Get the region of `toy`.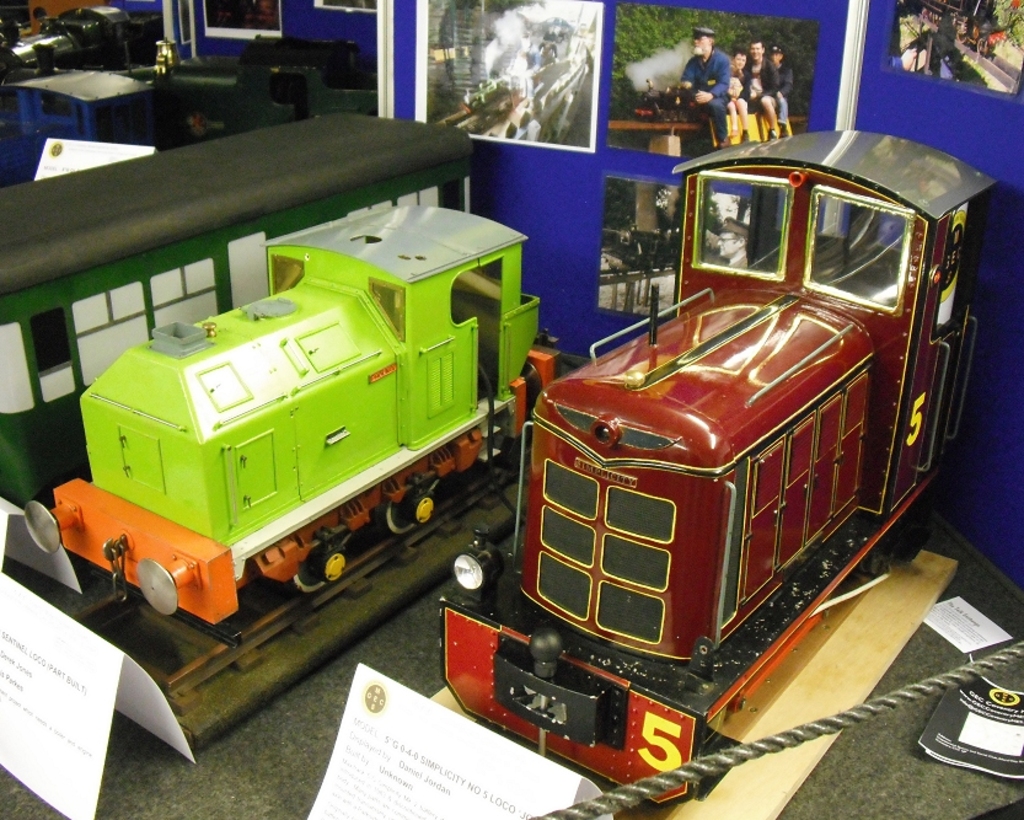
detection(430, 107, 1023, 813).
